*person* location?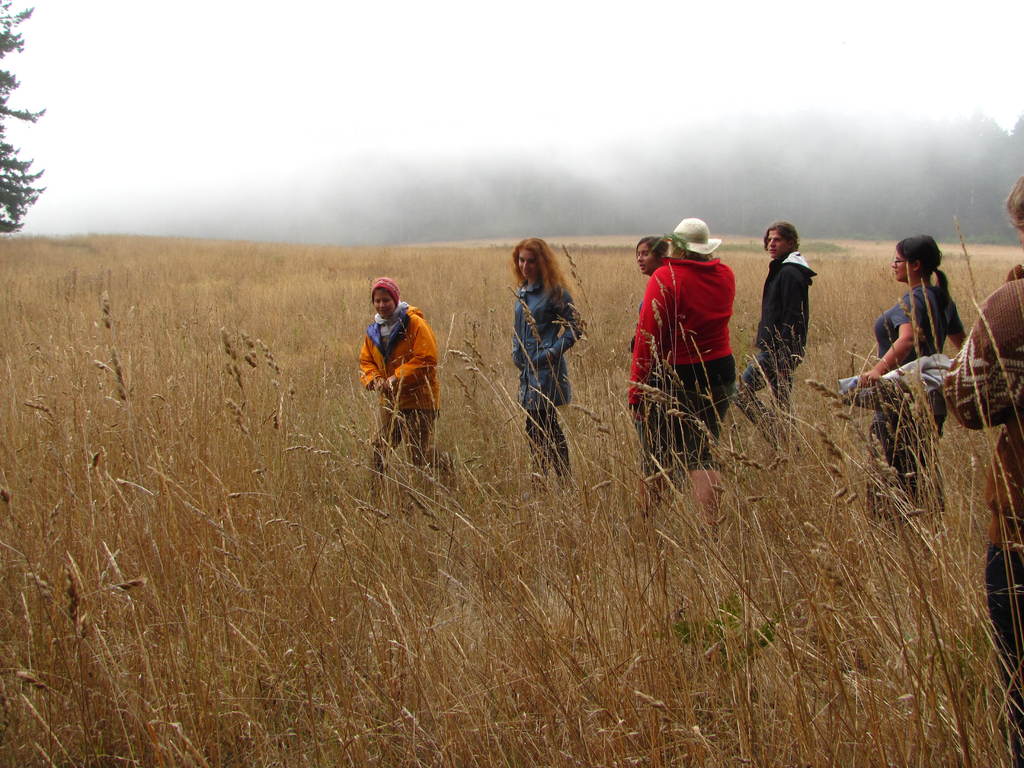
BBox(506, 239, 582, 488)
